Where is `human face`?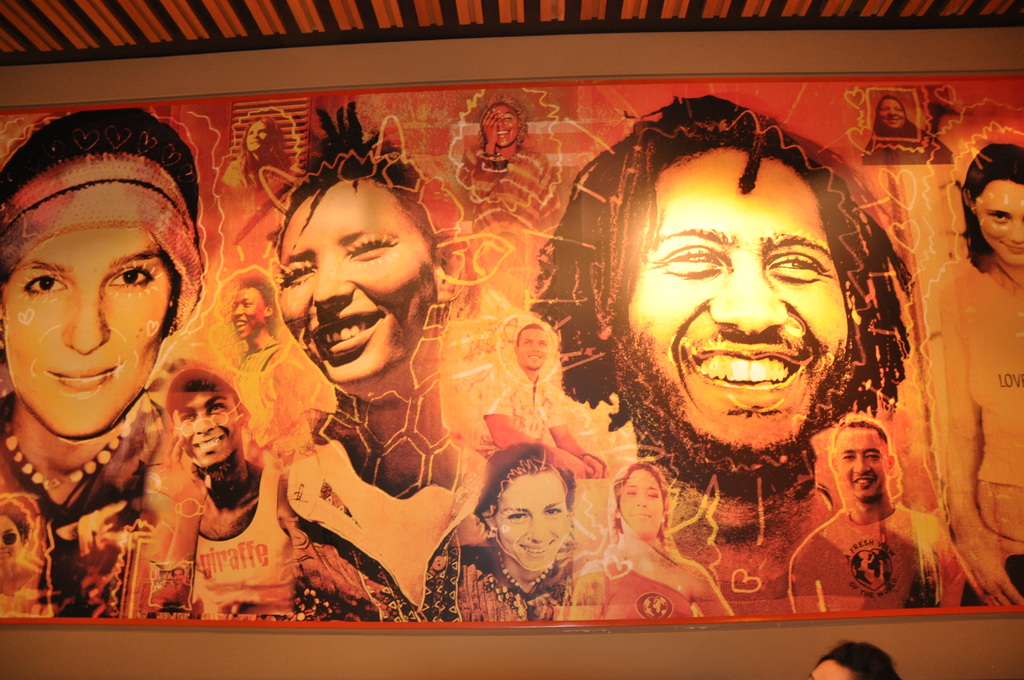
6,191,177,433.
